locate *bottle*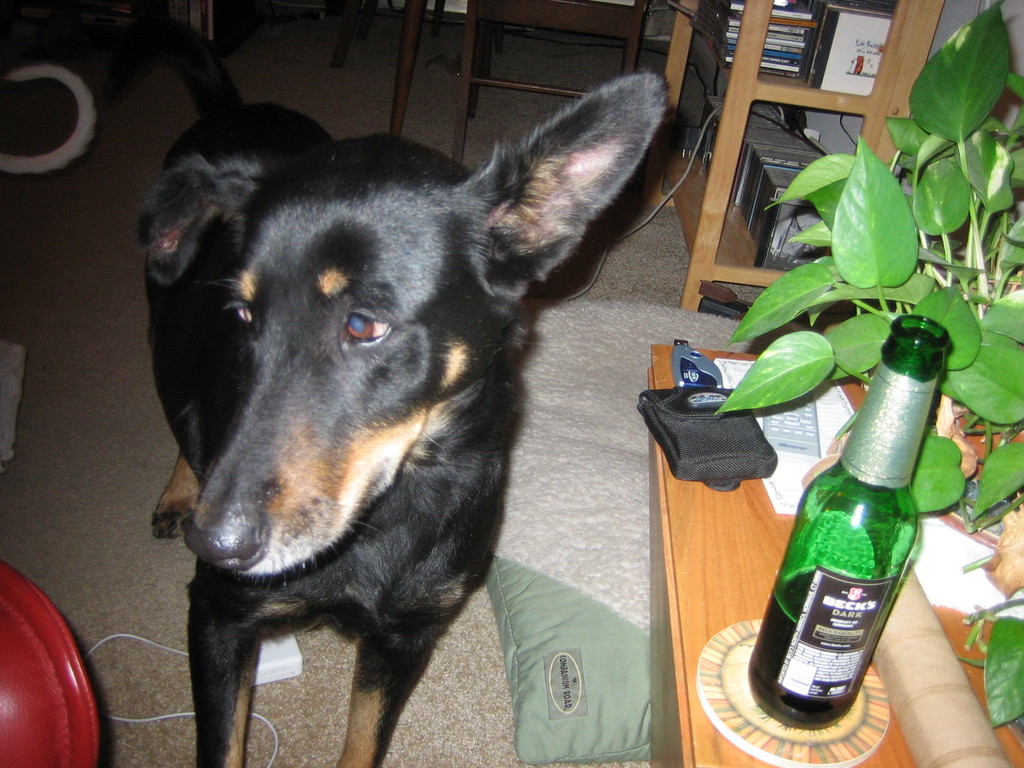
{"x1": 748, "y1": 314, "x2": 954, "y2": 725}
